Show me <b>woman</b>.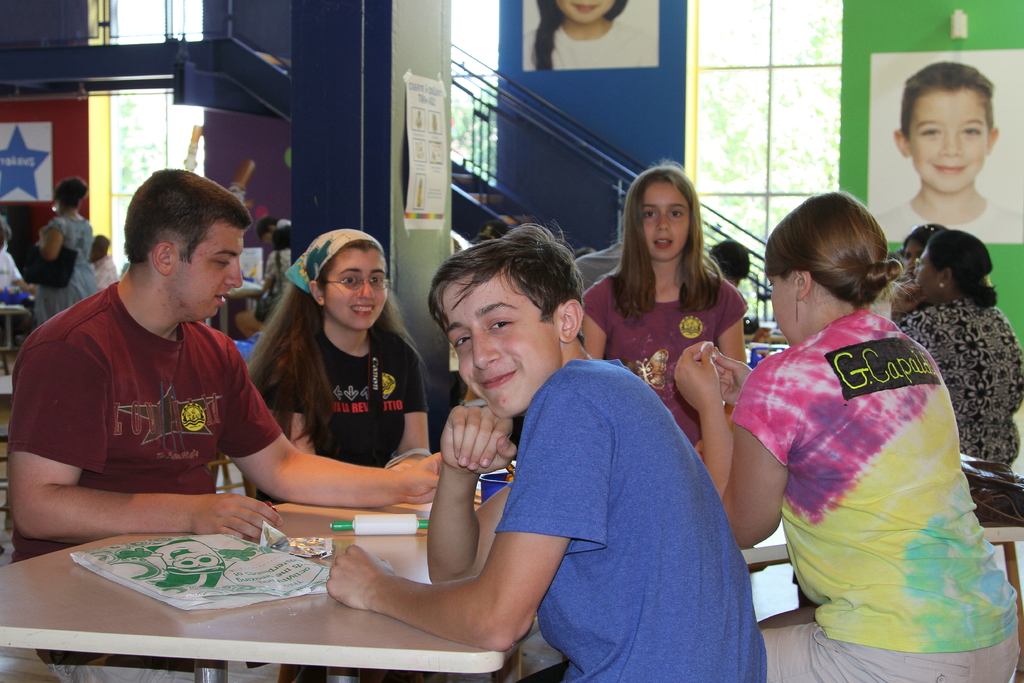
<b>woman</b> is here: region(575, 159, 747, 450).
